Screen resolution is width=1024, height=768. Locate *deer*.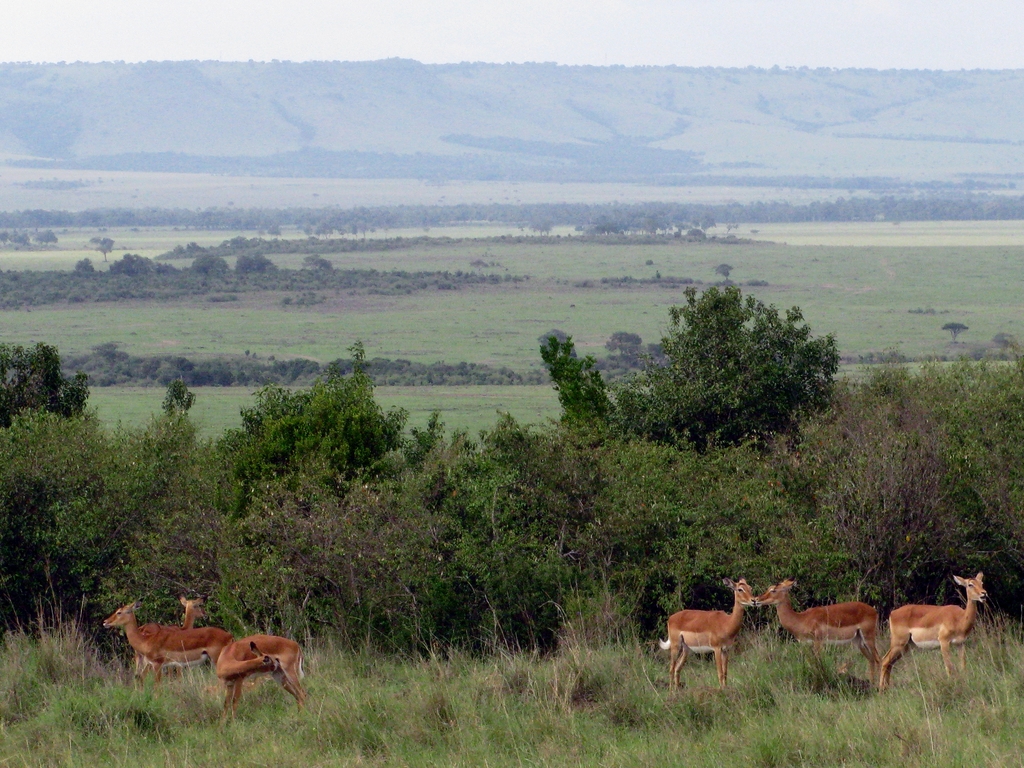
105:601:228:699.
